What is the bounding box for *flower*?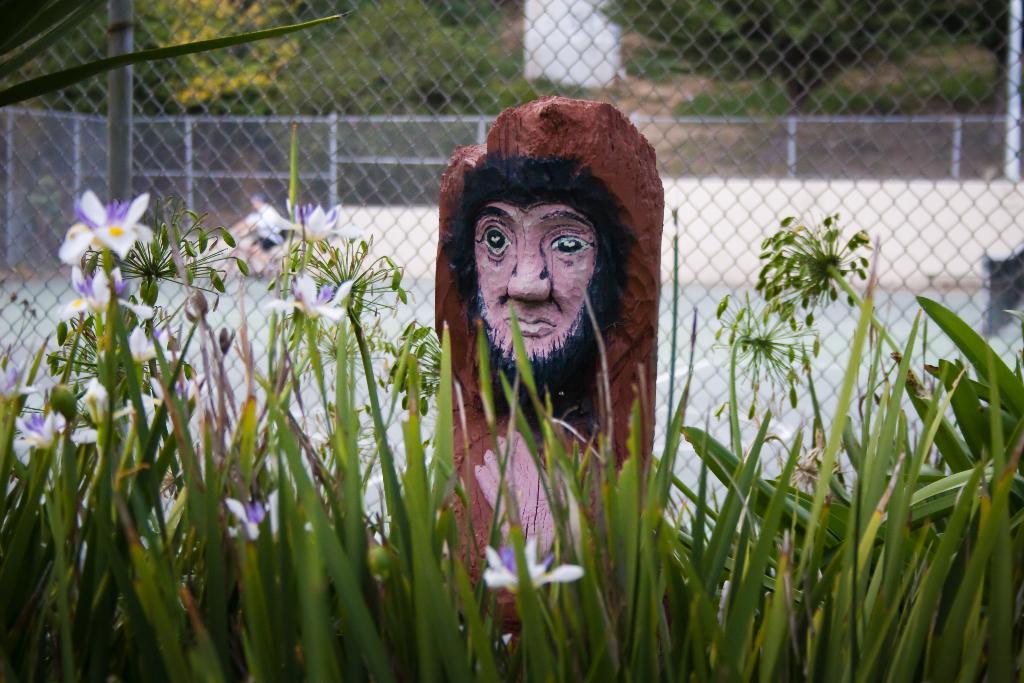
(263, 273, 354, 319).
